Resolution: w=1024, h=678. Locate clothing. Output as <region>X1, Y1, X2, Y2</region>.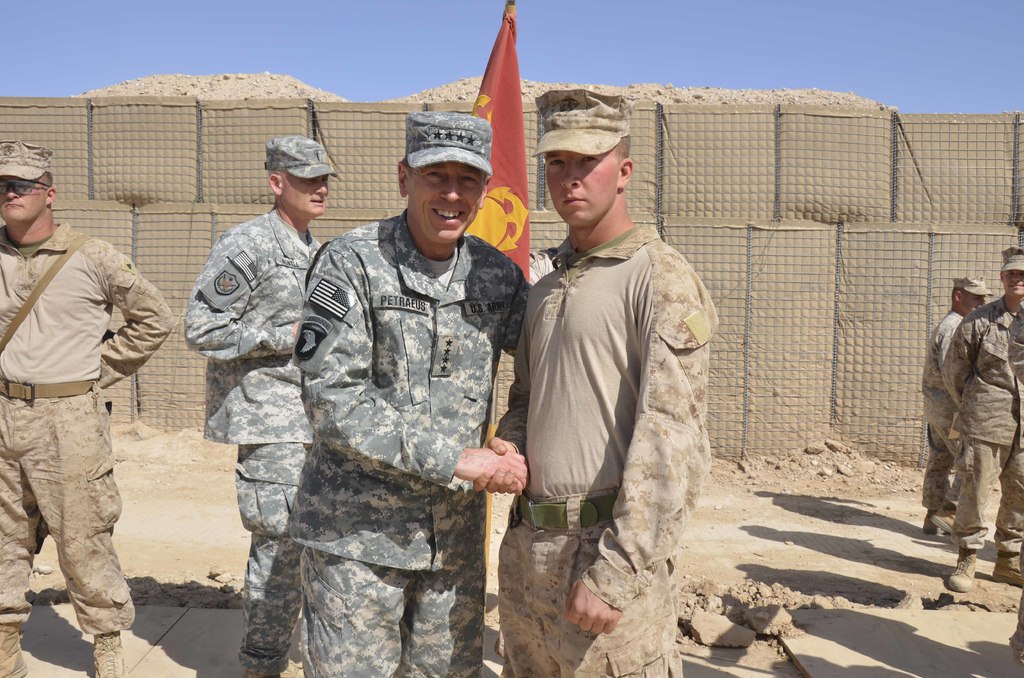
<region>299, 212, 534, 677</region>.
